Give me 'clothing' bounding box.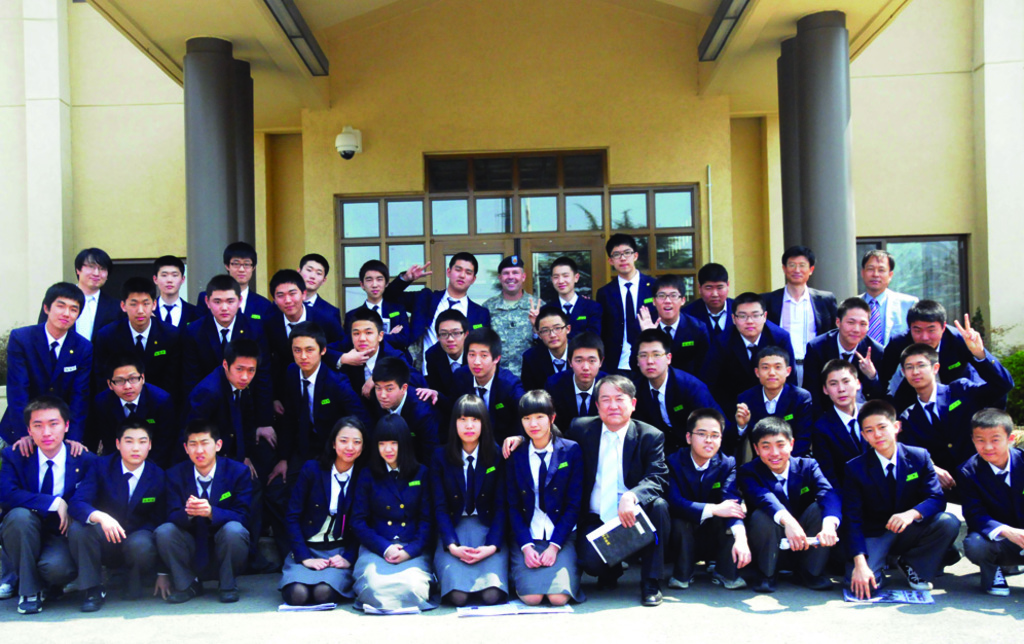
723 327 793 396.
